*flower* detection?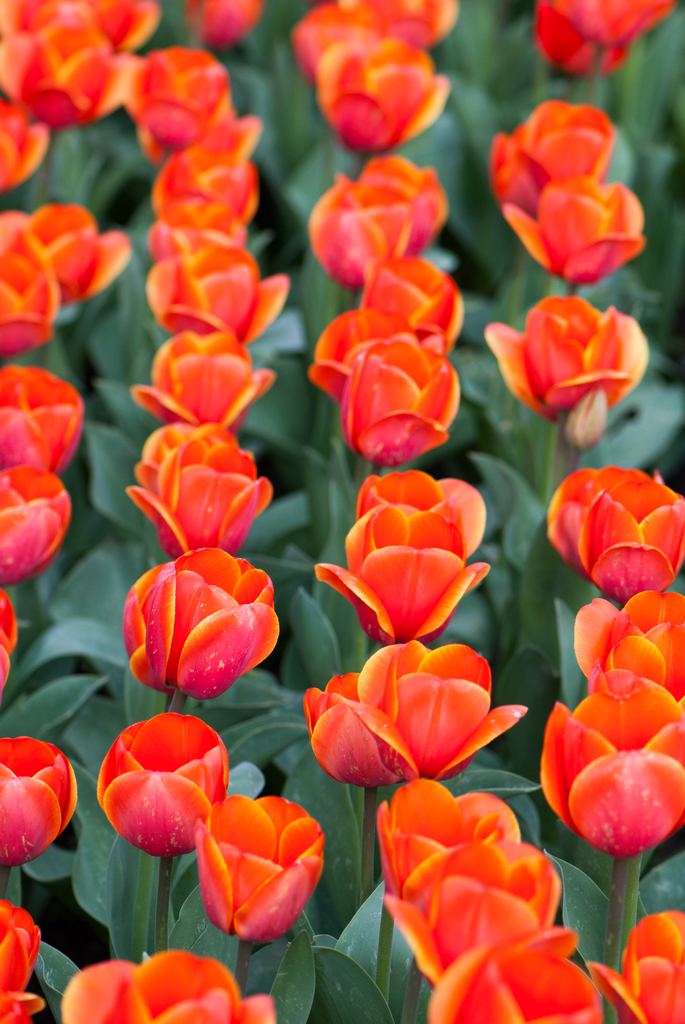
[546,461,684,611]
